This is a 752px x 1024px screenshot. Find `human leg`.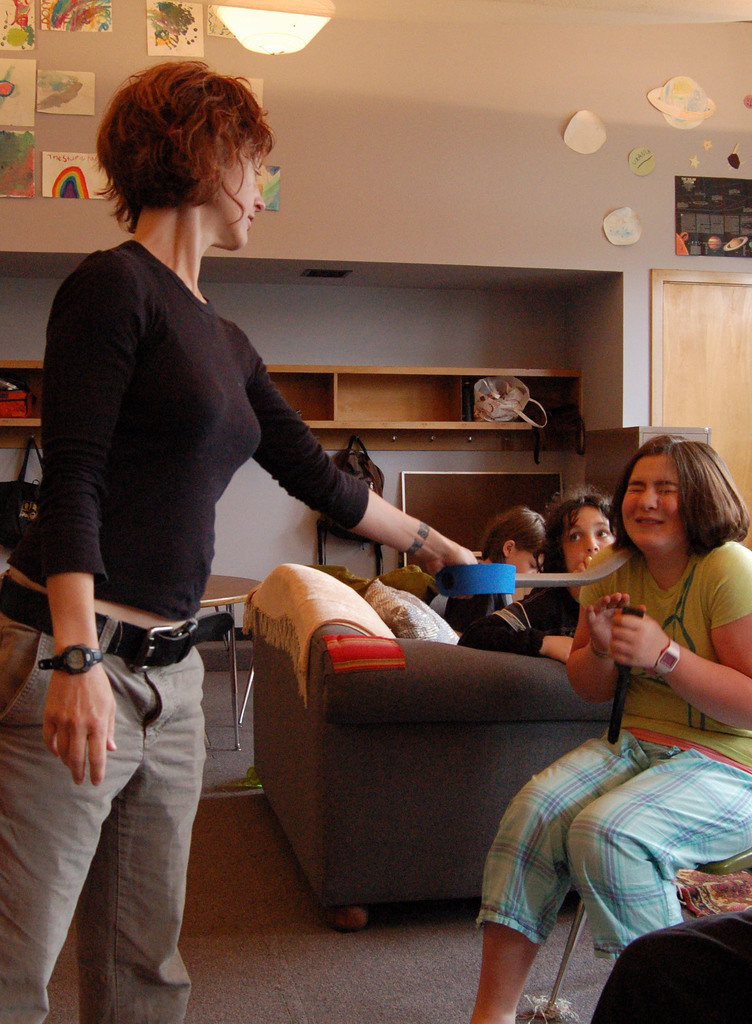
Bounding box: 568/745/751/960.
